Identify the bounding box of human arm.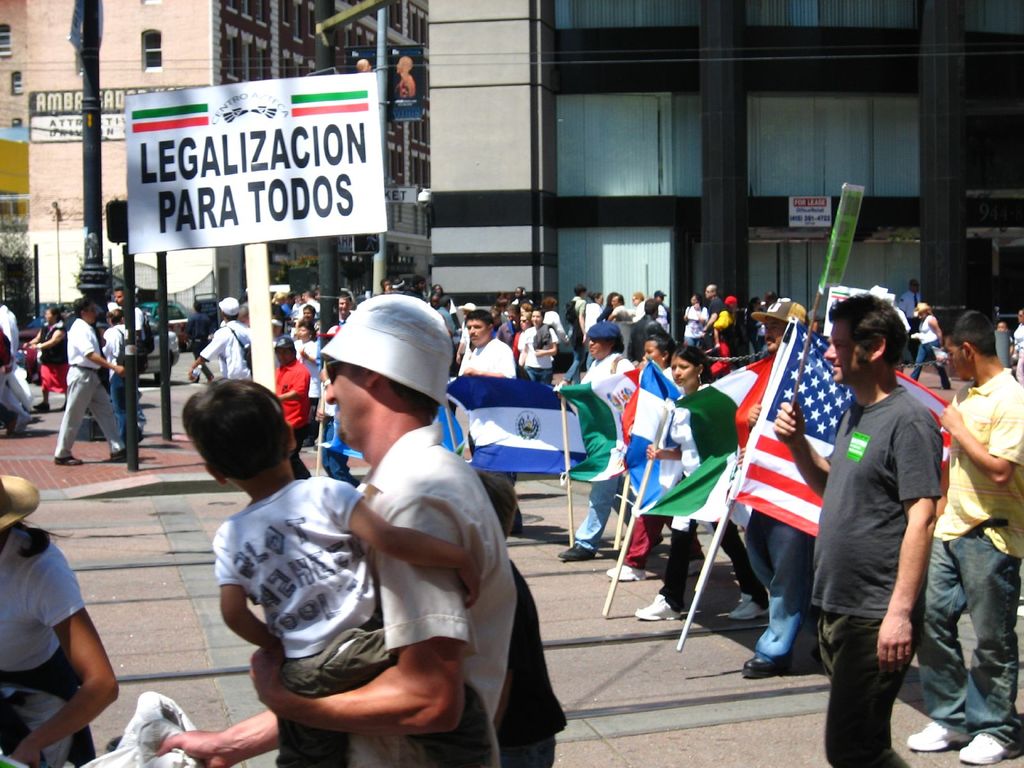
698:300:718:336.
